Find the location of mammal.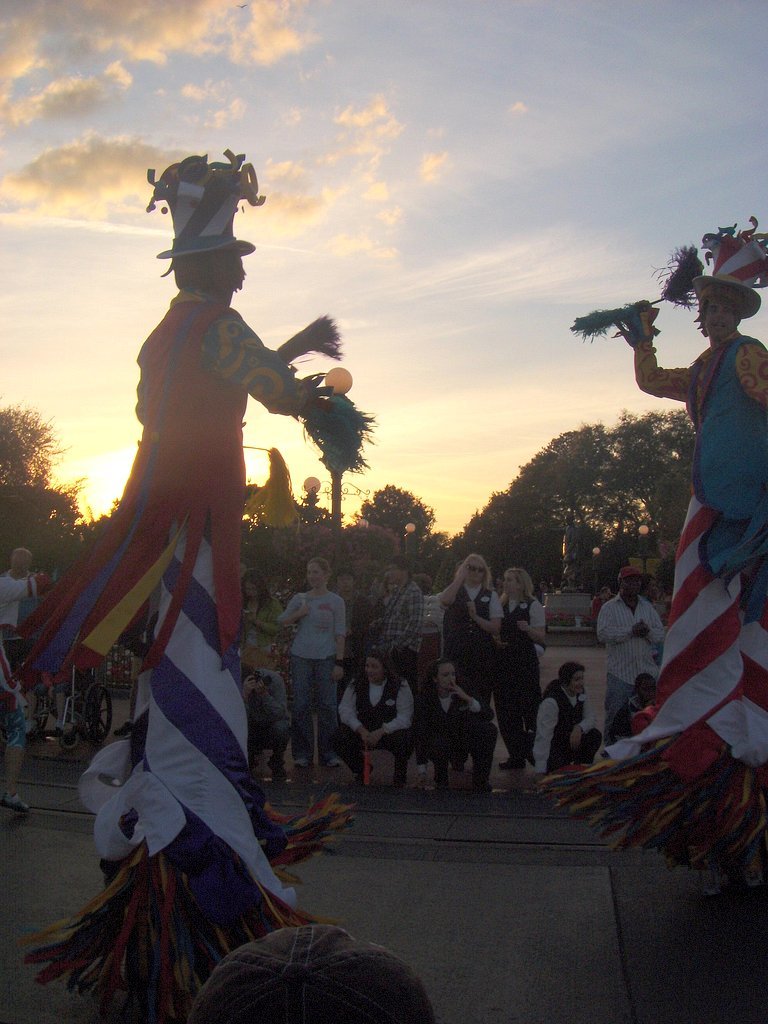
Location: select_region(0, 644, 29, 813).
